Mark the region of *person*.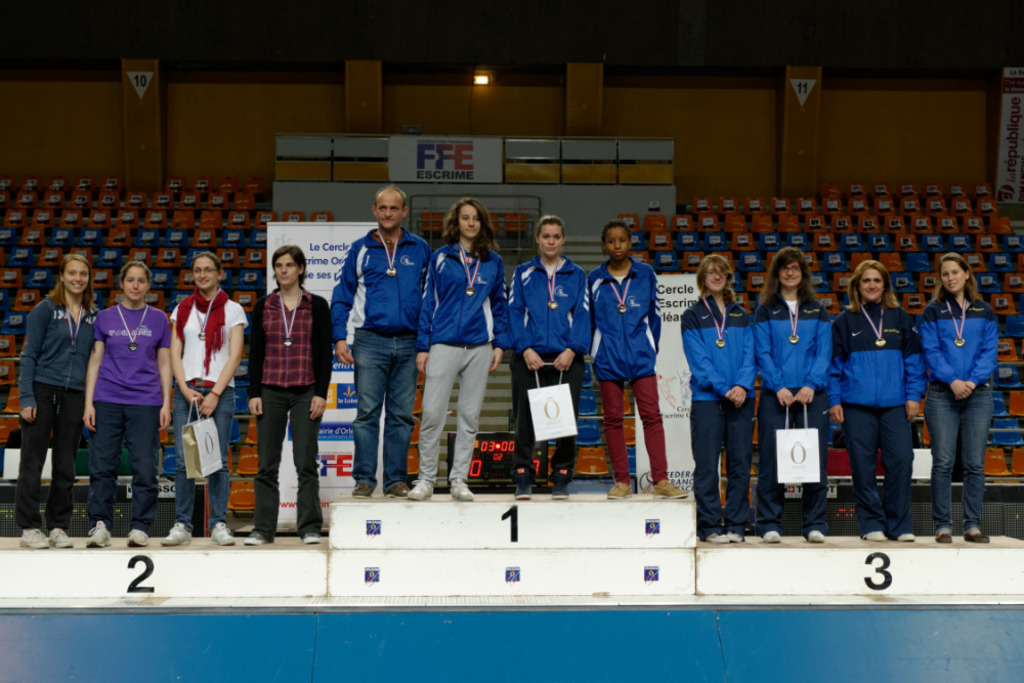
Region: 16,252,102,553.
